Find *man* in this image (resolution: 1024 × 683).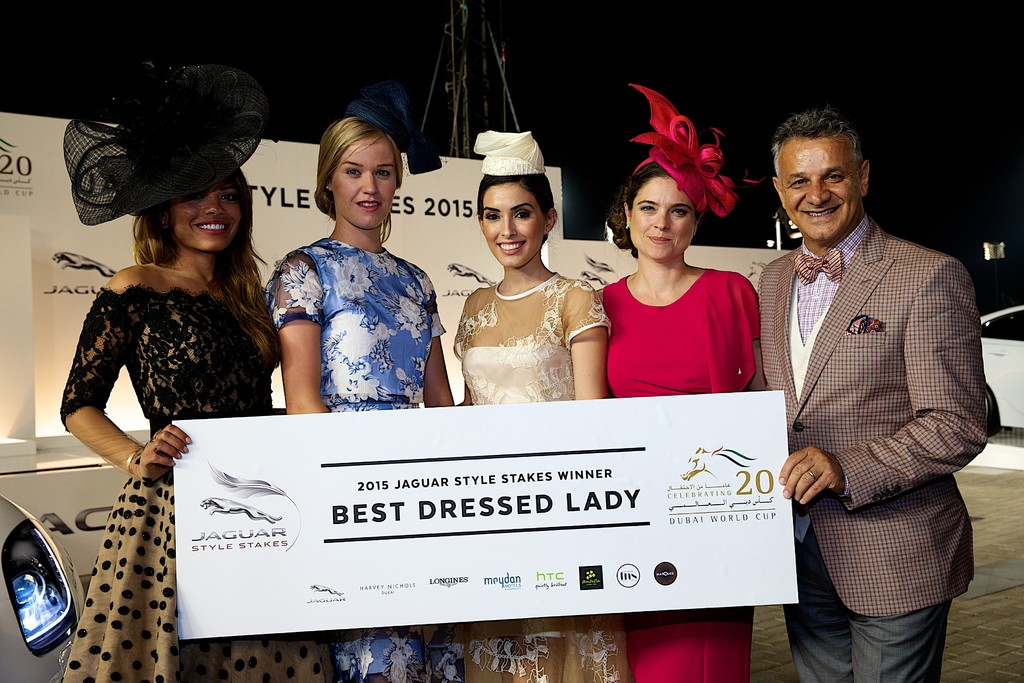
region(740, 110, 995, 670).
